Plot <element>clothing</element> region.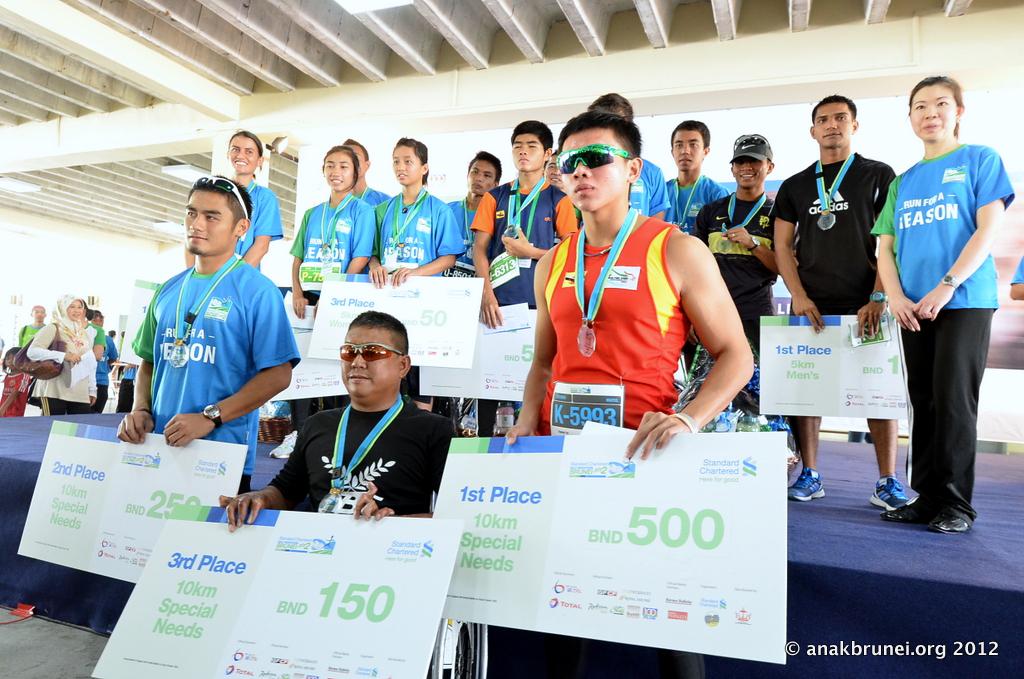
Plotted at bbox=[664, 177, 728, 237].
